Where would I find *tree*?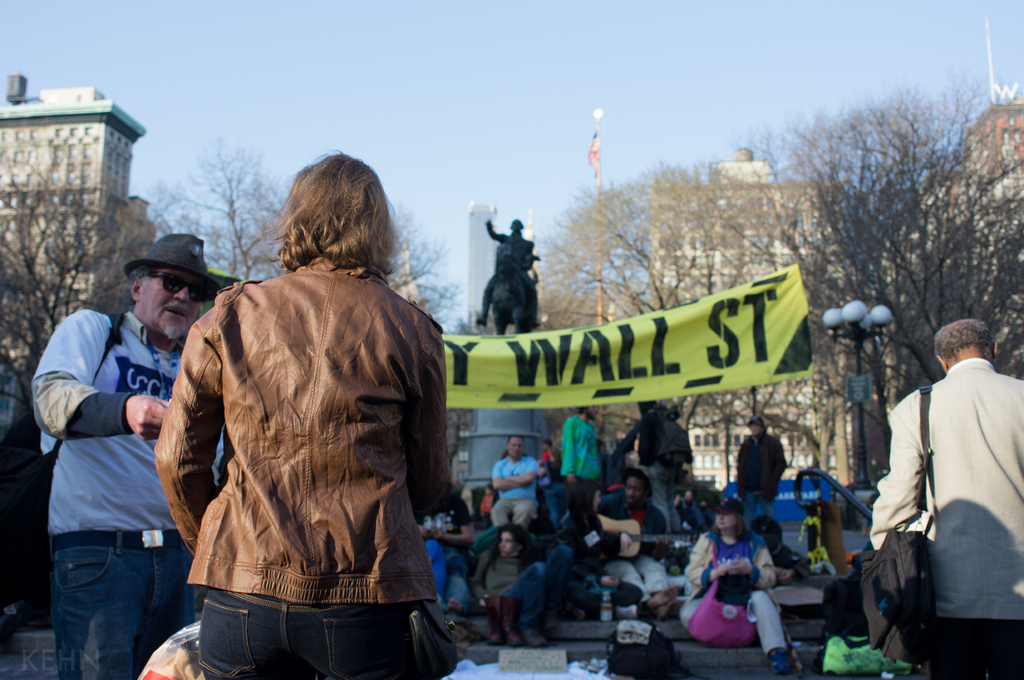
At <bbox>0, 129, 284, 418</bbox>.
